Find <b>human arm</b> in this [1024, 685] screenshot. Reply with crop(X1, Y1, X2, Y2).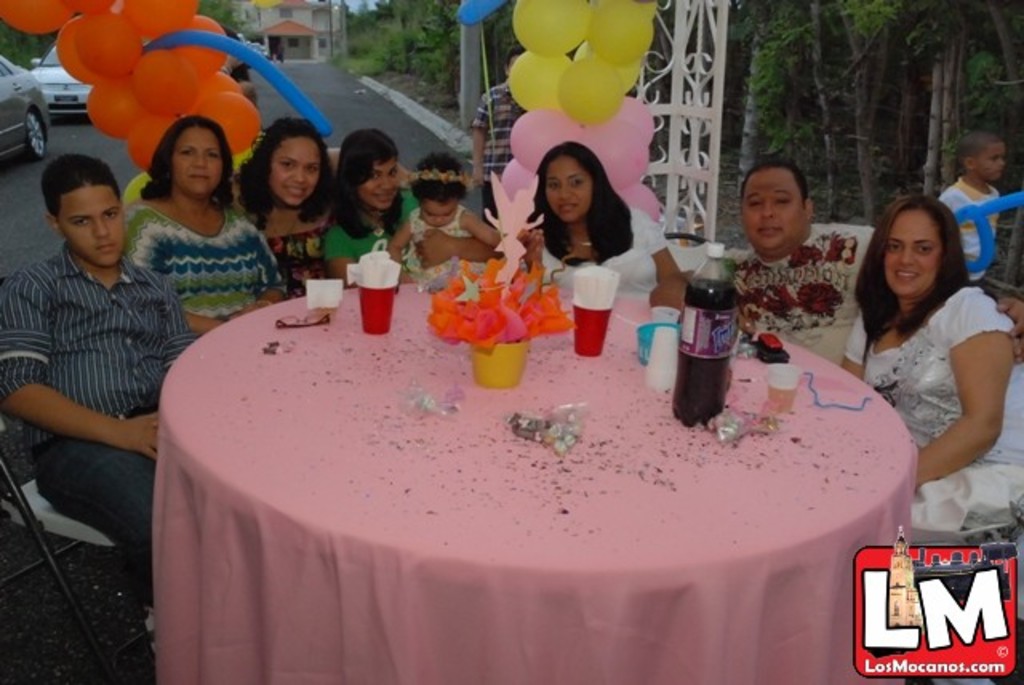
crop(915, 304, 1010, 496).
